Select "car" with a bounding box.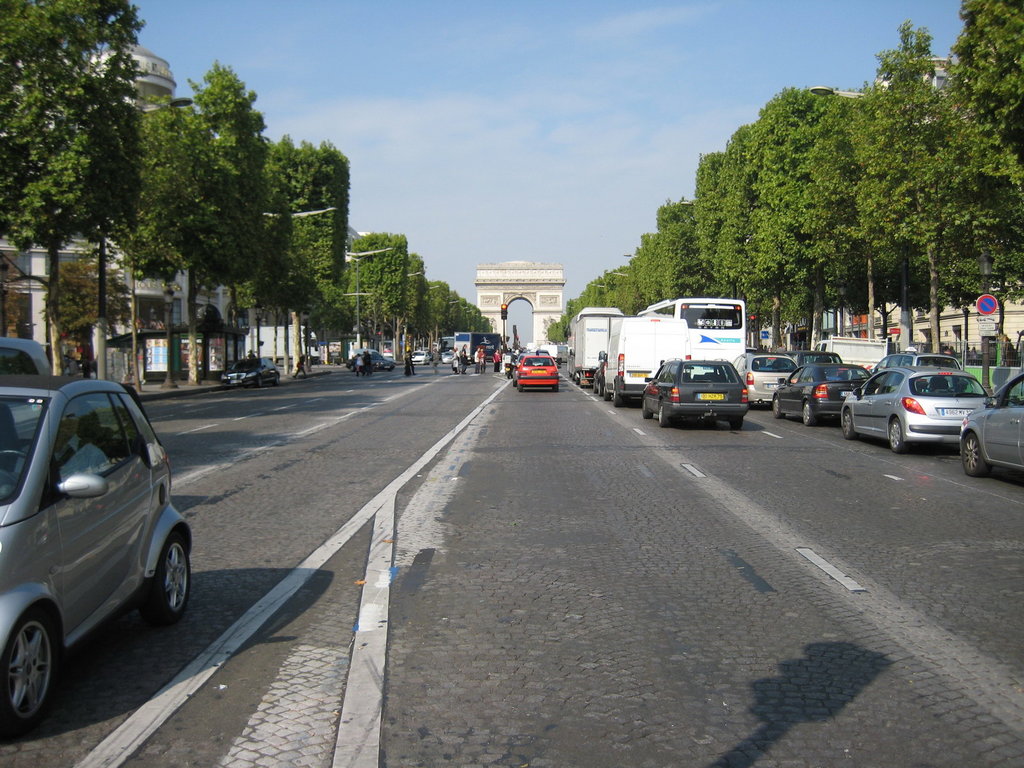
l=771, t=361, r=876, b=427.
